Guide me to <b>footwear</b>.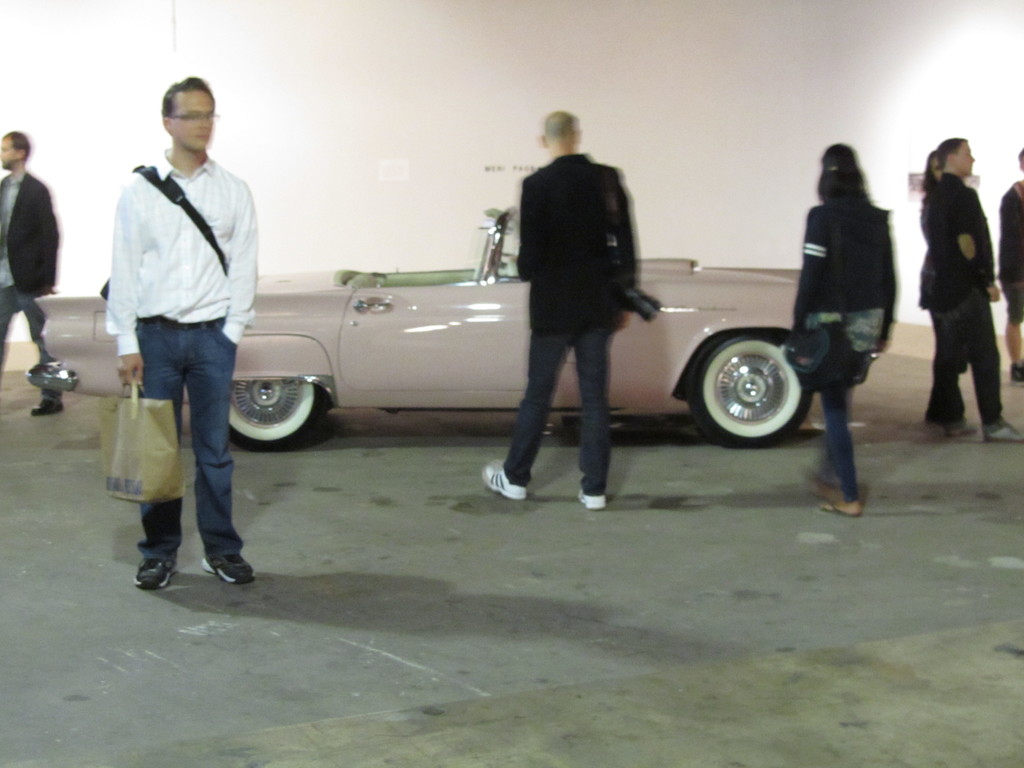
Guidance: bbox=(942, 418, 976, 438).
